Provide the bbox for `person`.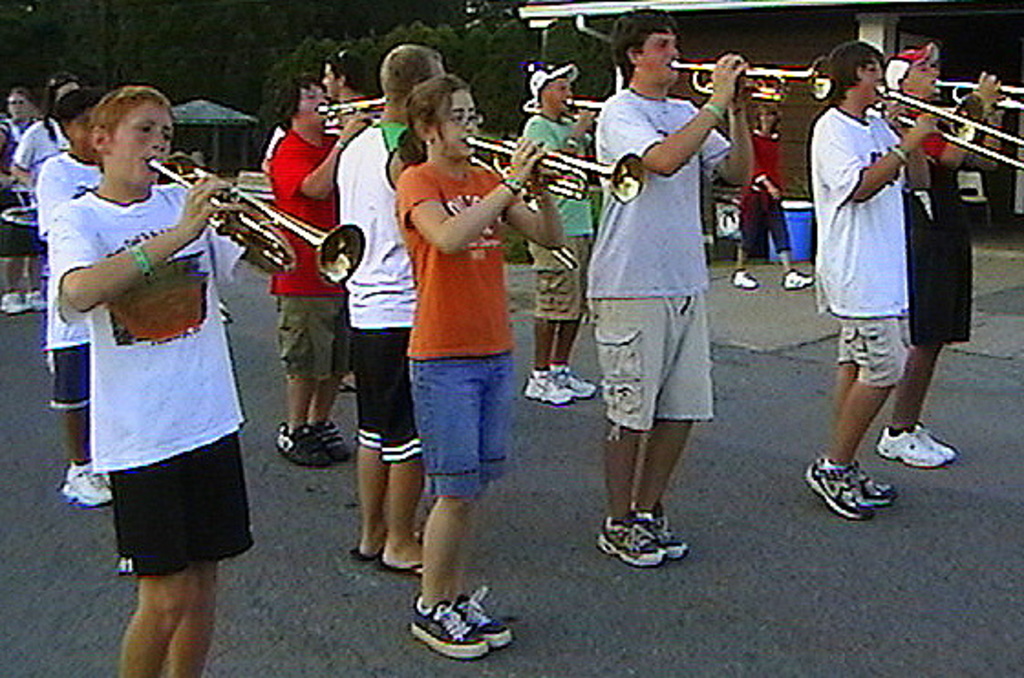
{"x1": 0, "y1": 86, "x2": 44, "y2": 320}.
